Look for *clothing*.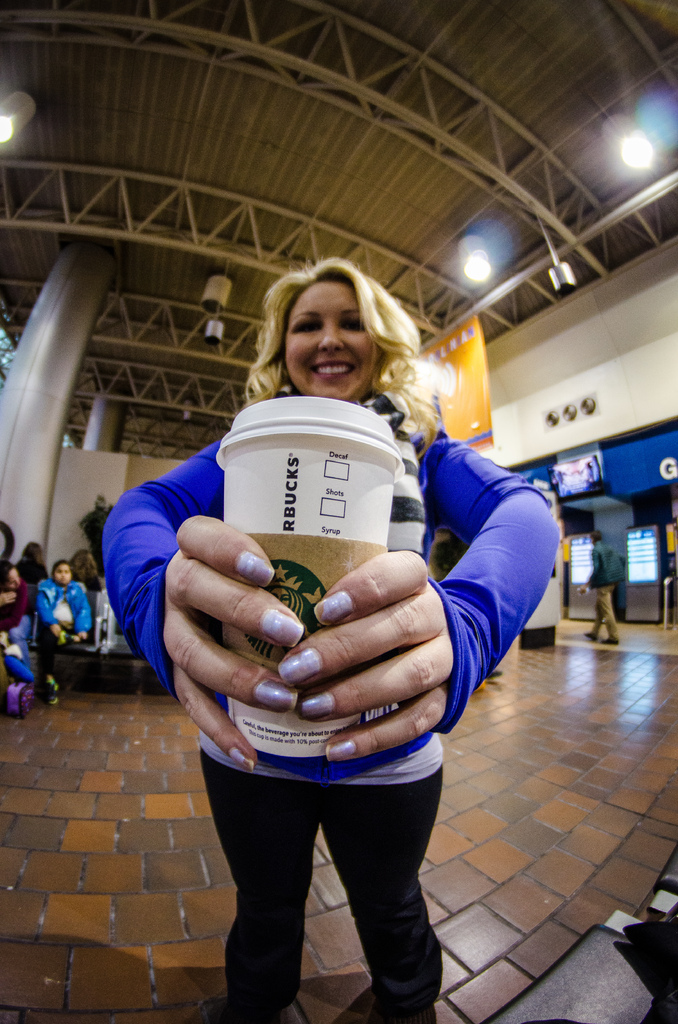
Found: 16:552:46:581.
